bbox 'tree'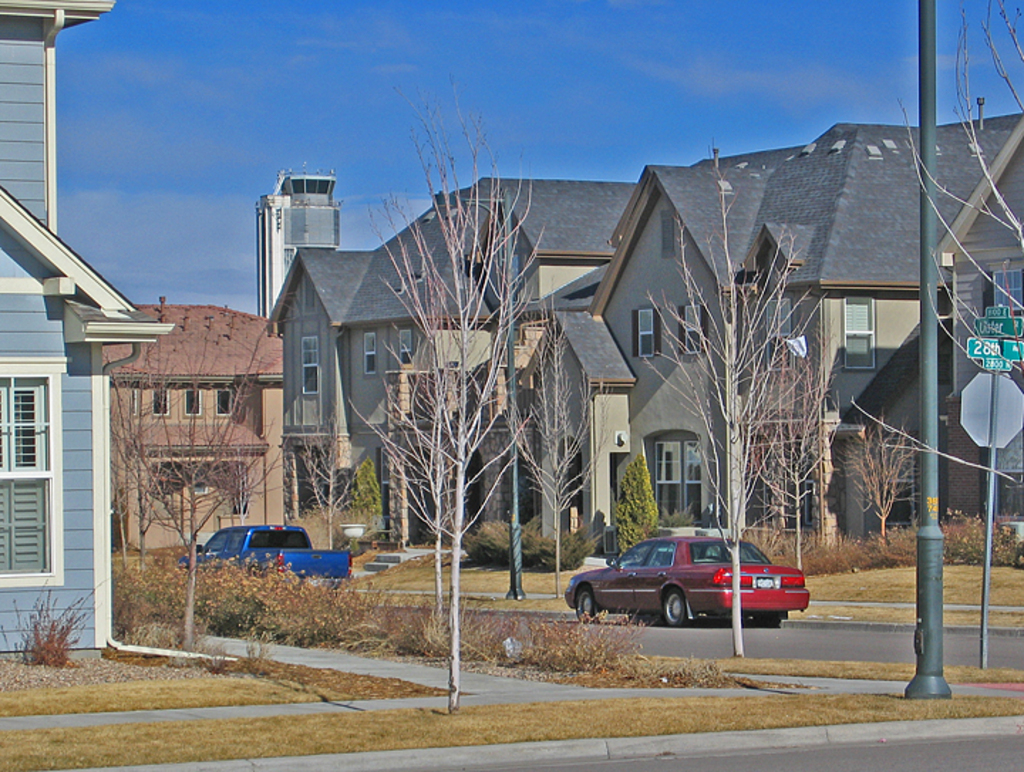
[850, 0, 1021, 490]
